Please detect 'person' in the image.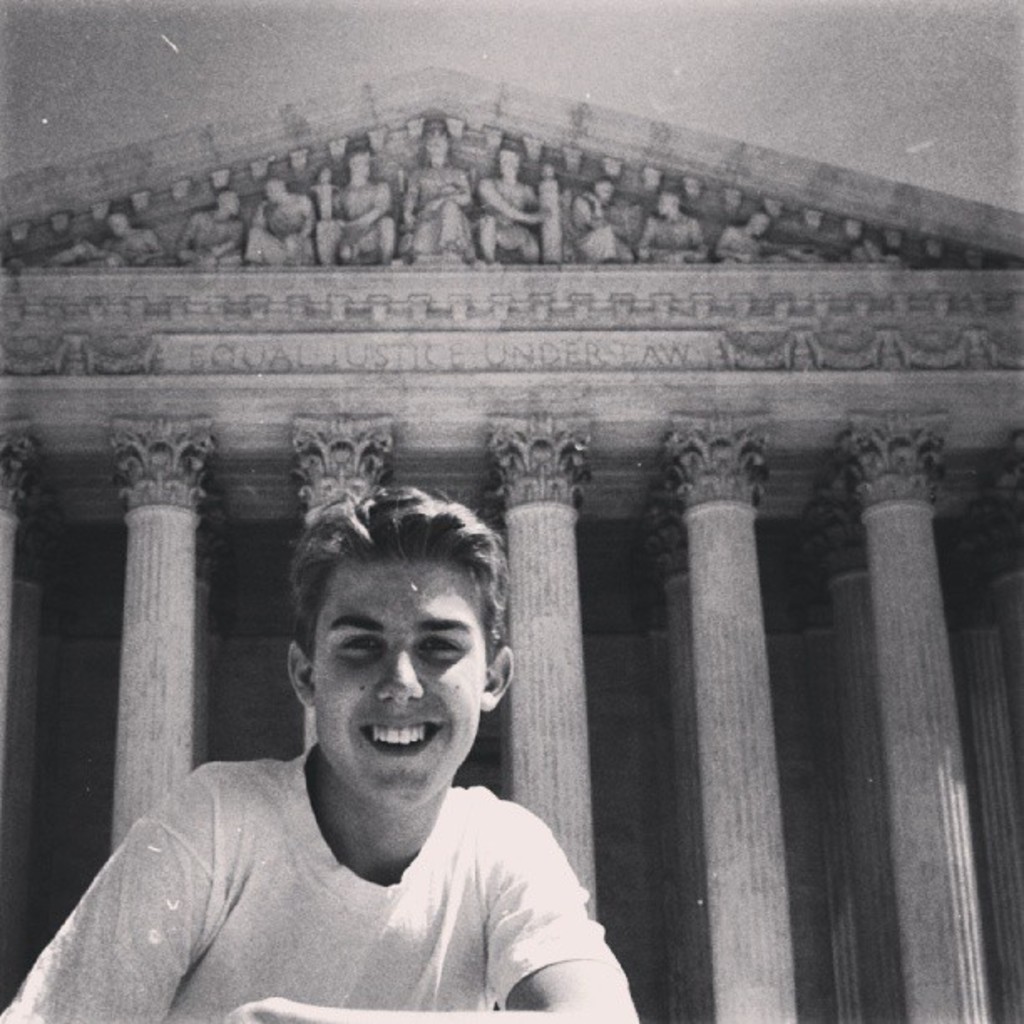
(x1=74, y1=489, x2=649, y2=1023).
